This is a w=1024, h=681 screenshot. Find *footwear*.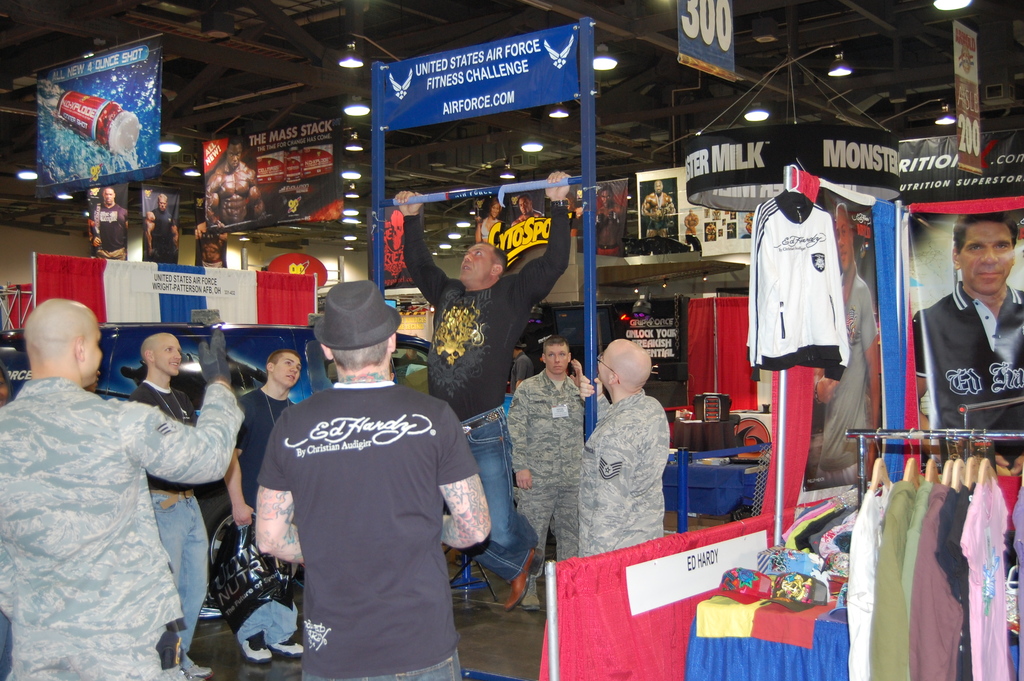
Bounding box: (x1=499, y1=555, x2=547, y2=612).
